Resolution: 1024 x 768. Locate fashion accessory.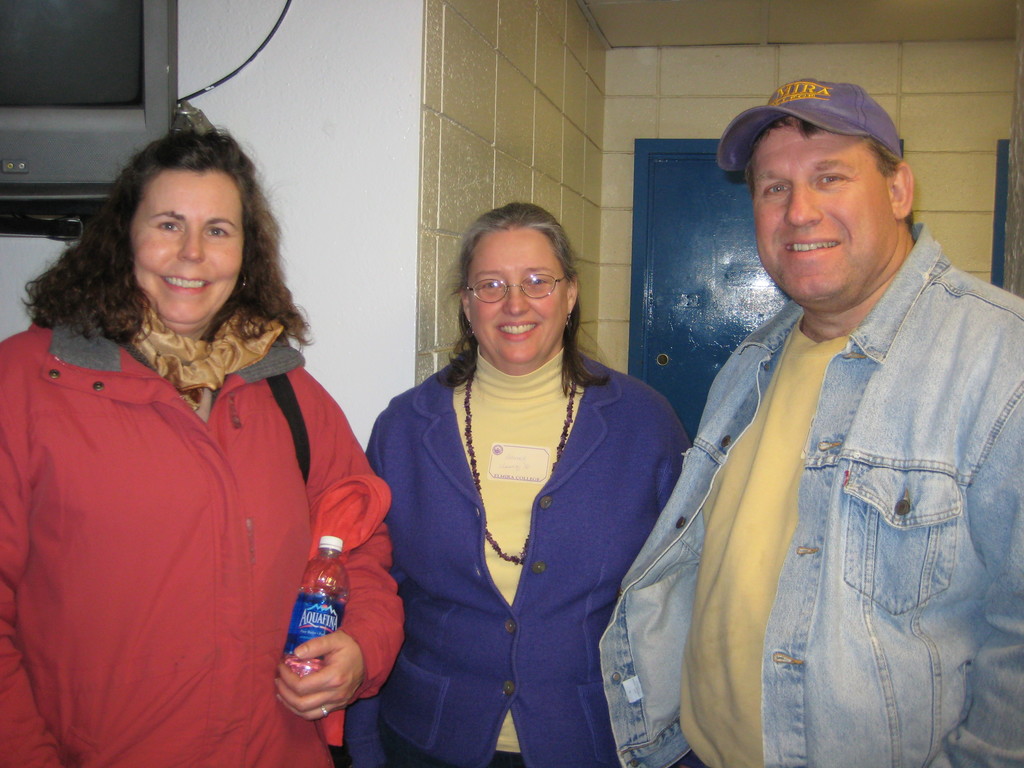
(324, 708, 329, 718).
